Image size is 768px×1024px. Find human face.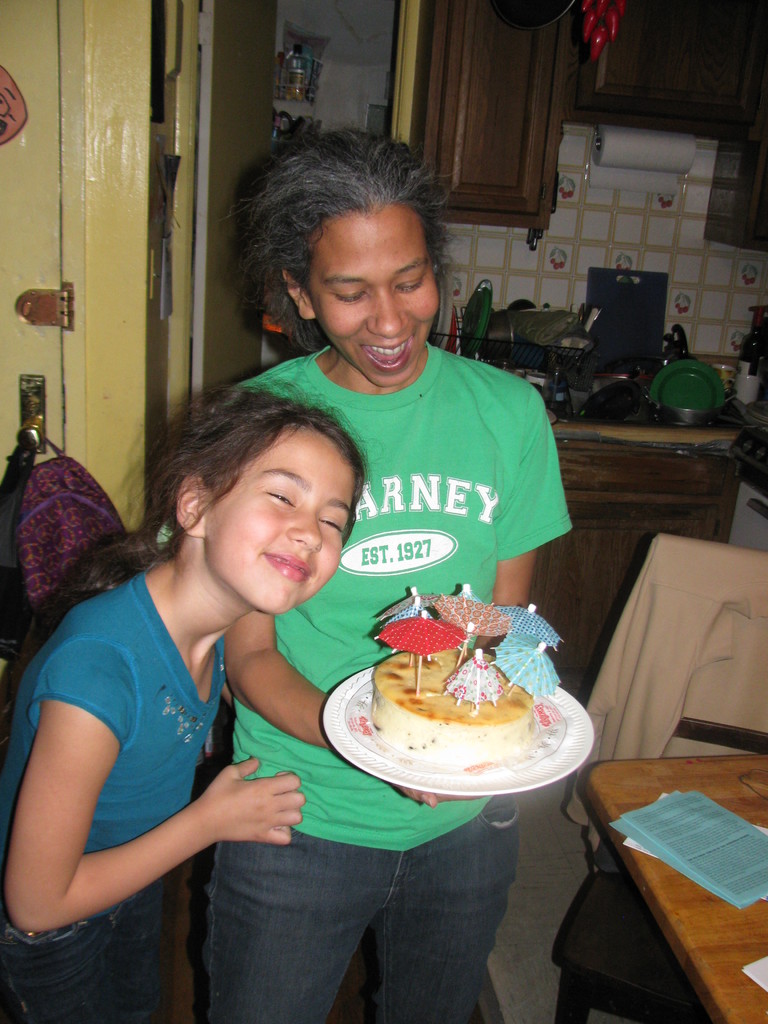
{"x1": 310, "y1": 207, "x2": 445, "y2": 389}.
